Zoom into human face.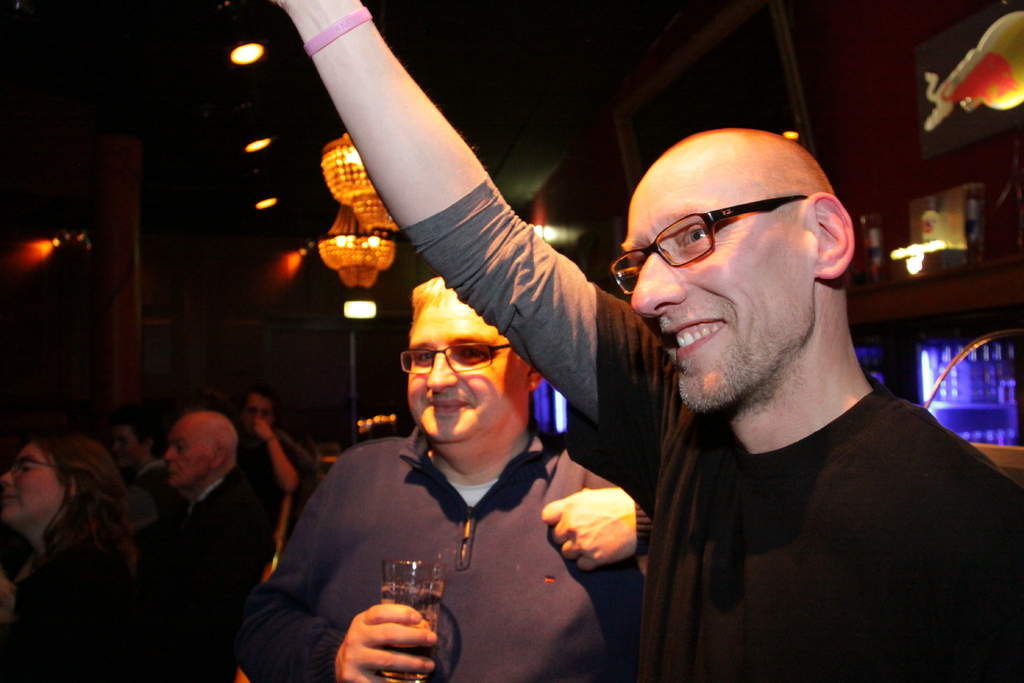
Zoom target: bbox=(1, 445, 63, 532).
